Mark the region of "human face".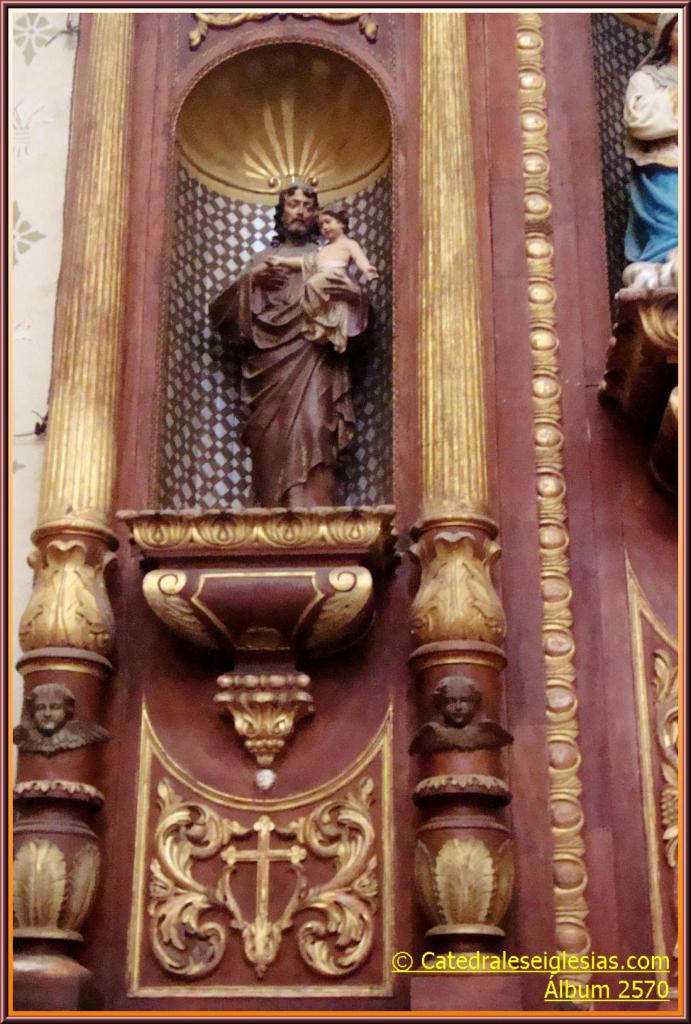
Region: 282 190 315 235.
